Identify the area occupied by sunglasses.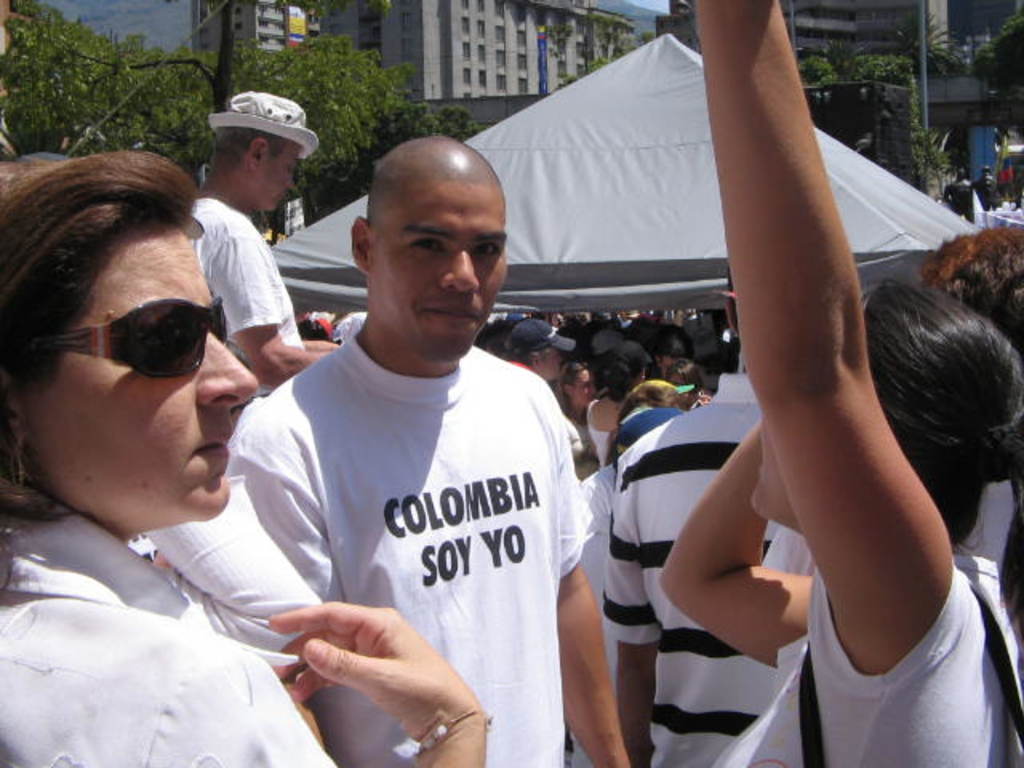
Area: <bbox>27, 294, 227, 378</bbox>.
